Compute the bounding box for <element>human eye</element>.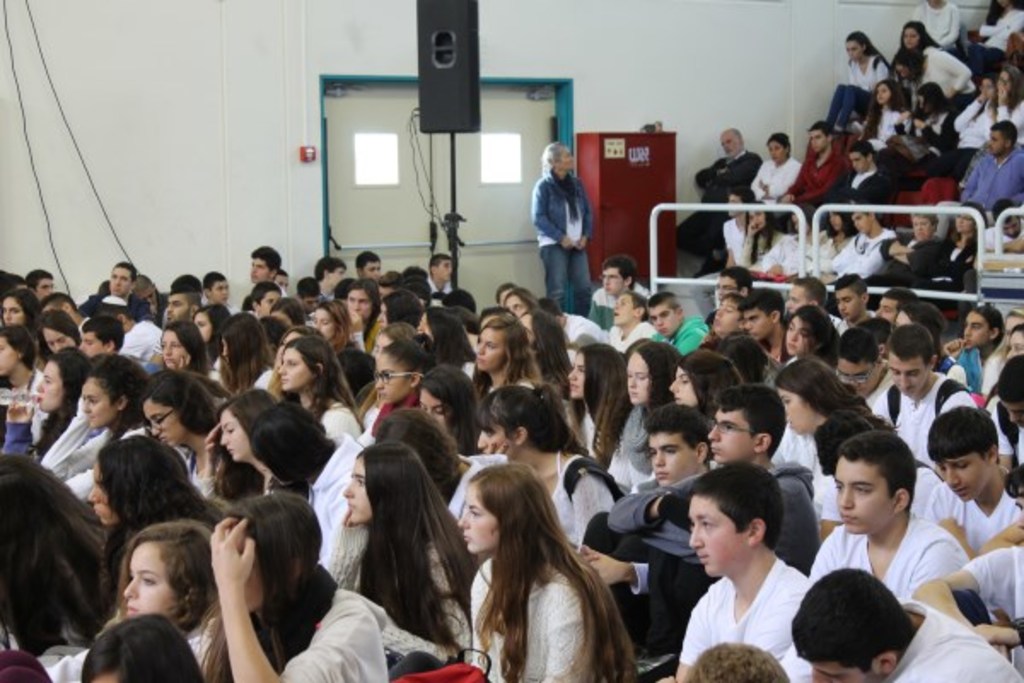
region(957, 459, 969, 473).
